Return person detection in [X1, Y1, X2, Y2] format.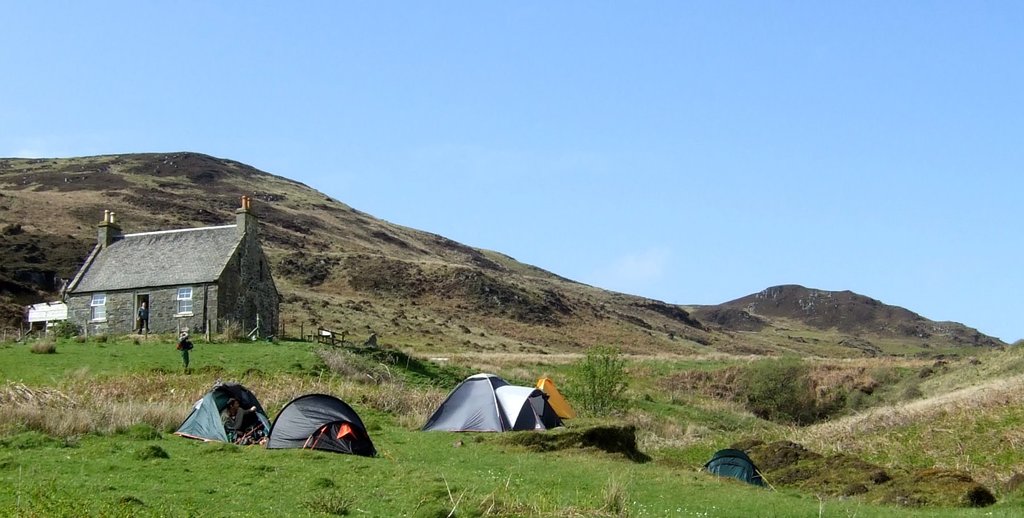
[135, 300, 148, 334].
